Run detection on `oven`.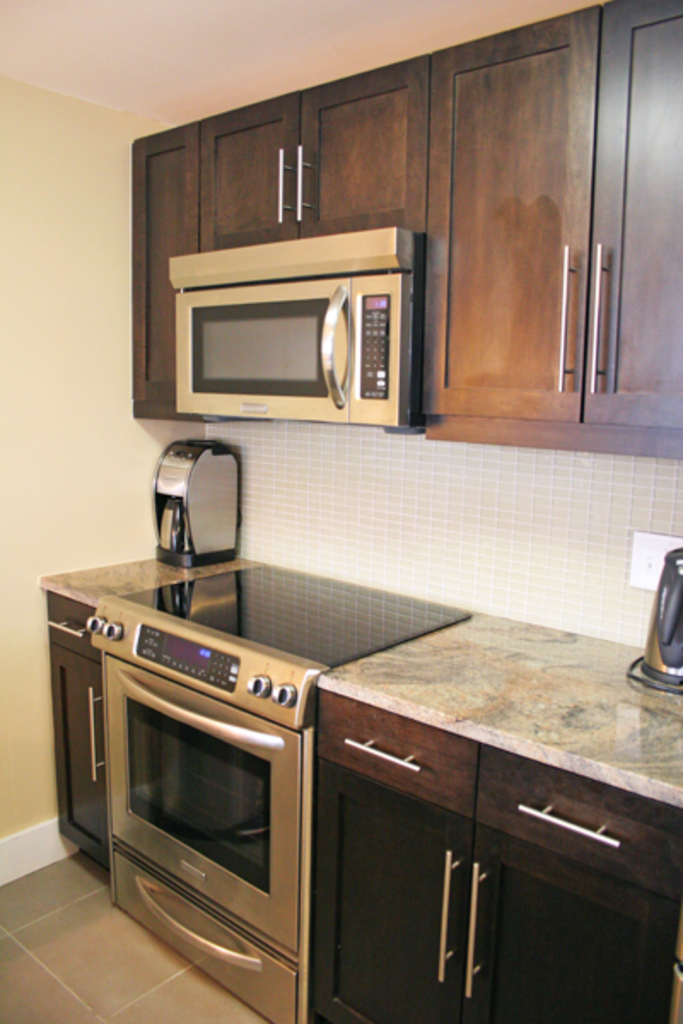
Result: Rect(104, 645, 295, 1010).
